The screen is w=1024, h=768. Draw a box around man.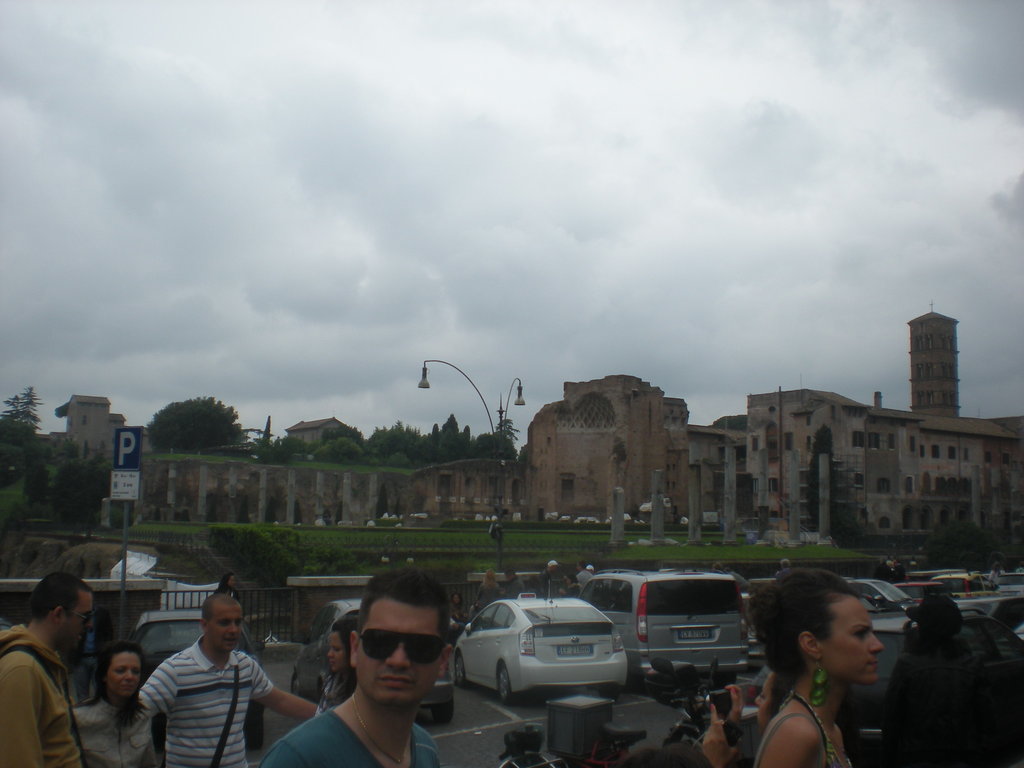
Rect(257, 567, 454, 767).
